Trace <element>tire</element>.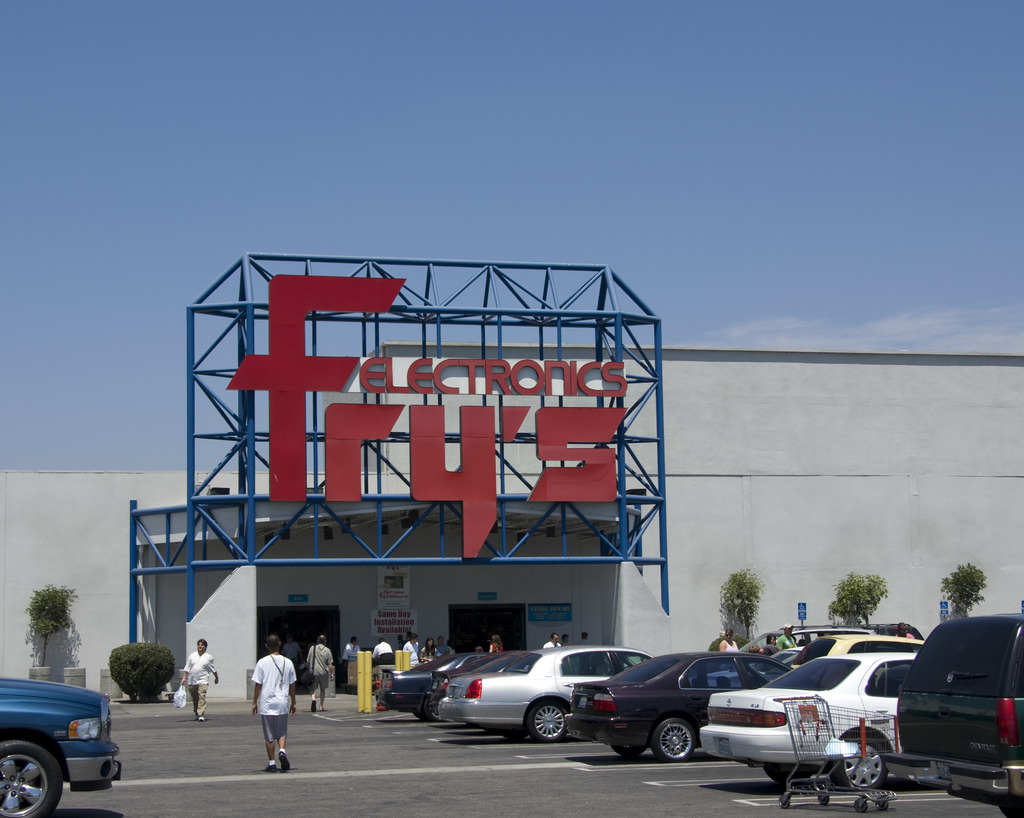
Traced to {"left": 854, "top": 800, "right": 867, "bottom": 812}.
